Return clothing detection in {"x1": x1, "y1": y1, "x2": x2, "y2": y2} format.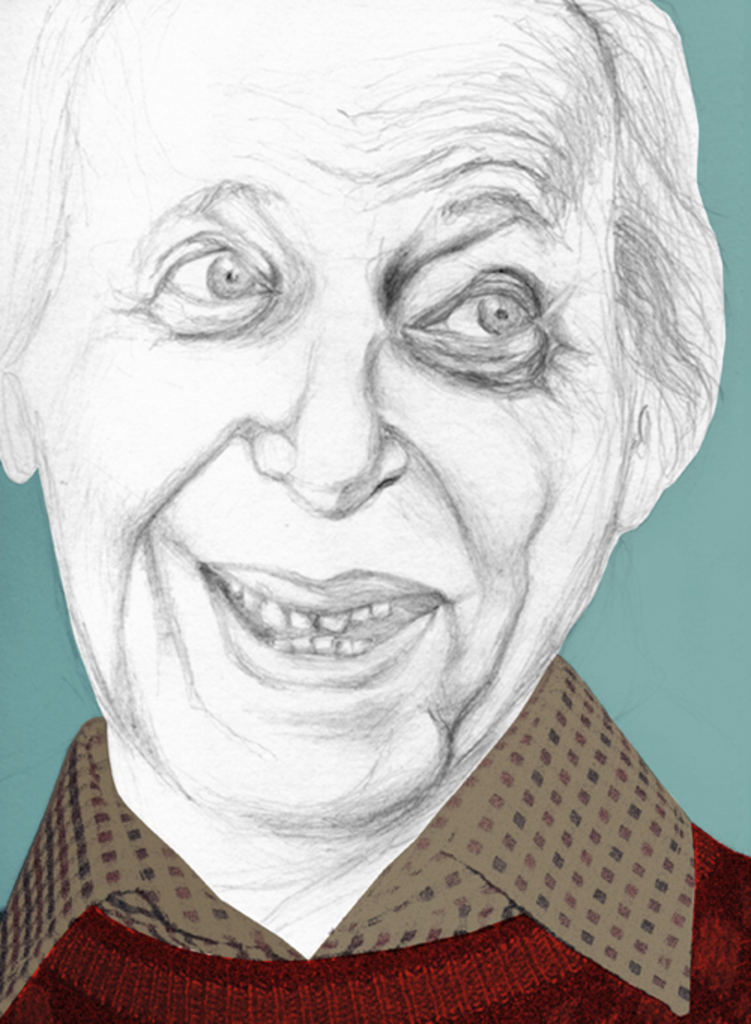
{"x1": 0, "y1": 643, "x2": 749, "y2": 1022}.
